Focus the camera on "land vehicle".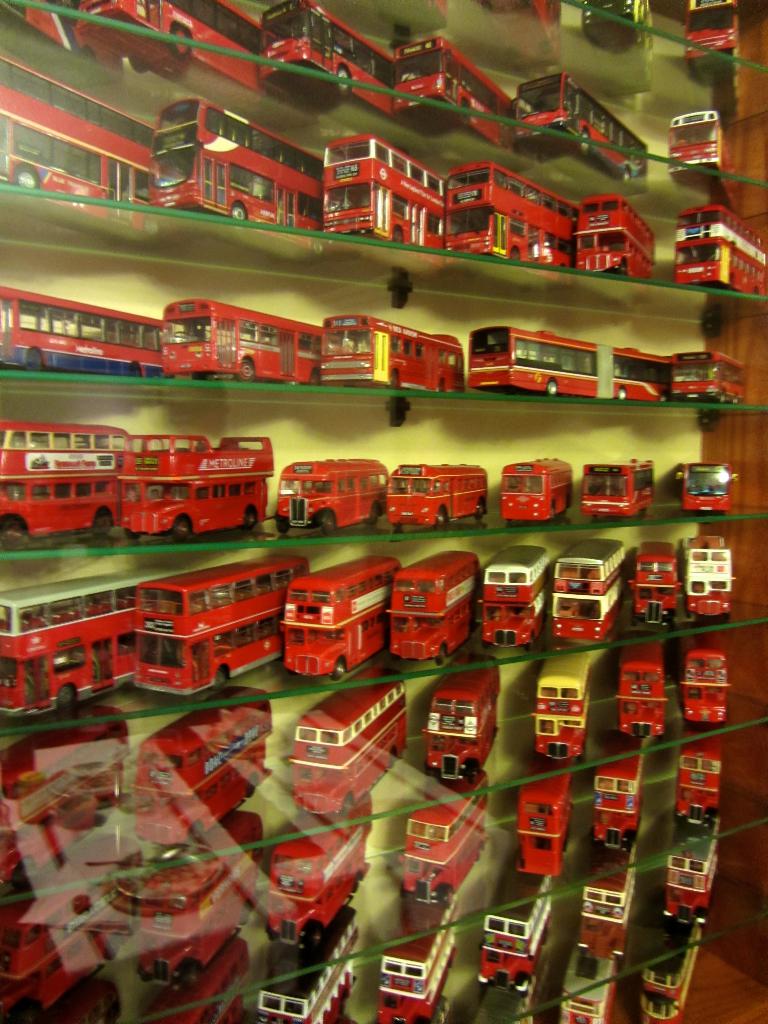
Focus region: 436/156/576/275.
